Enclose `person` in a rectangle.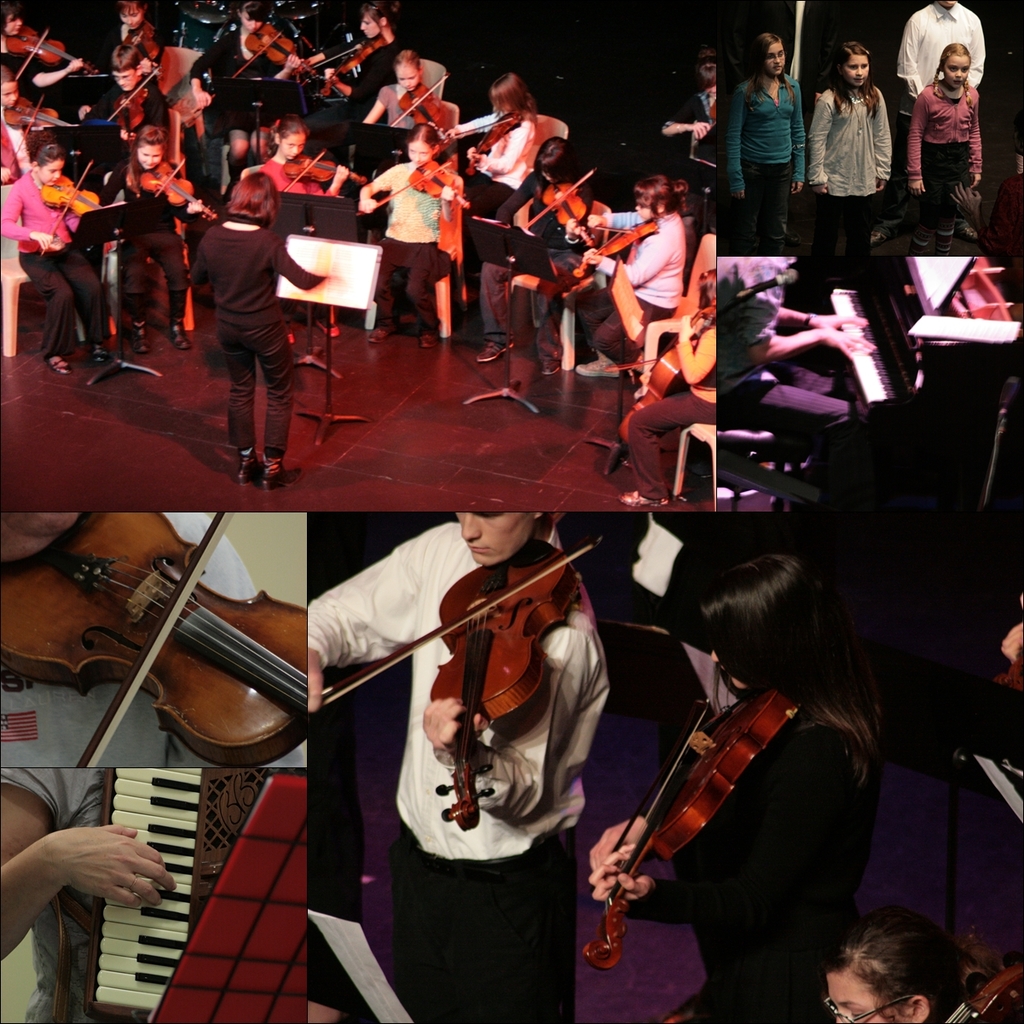
{"left": 358, "top": 120, "right": 466, "bottom": 353}.
